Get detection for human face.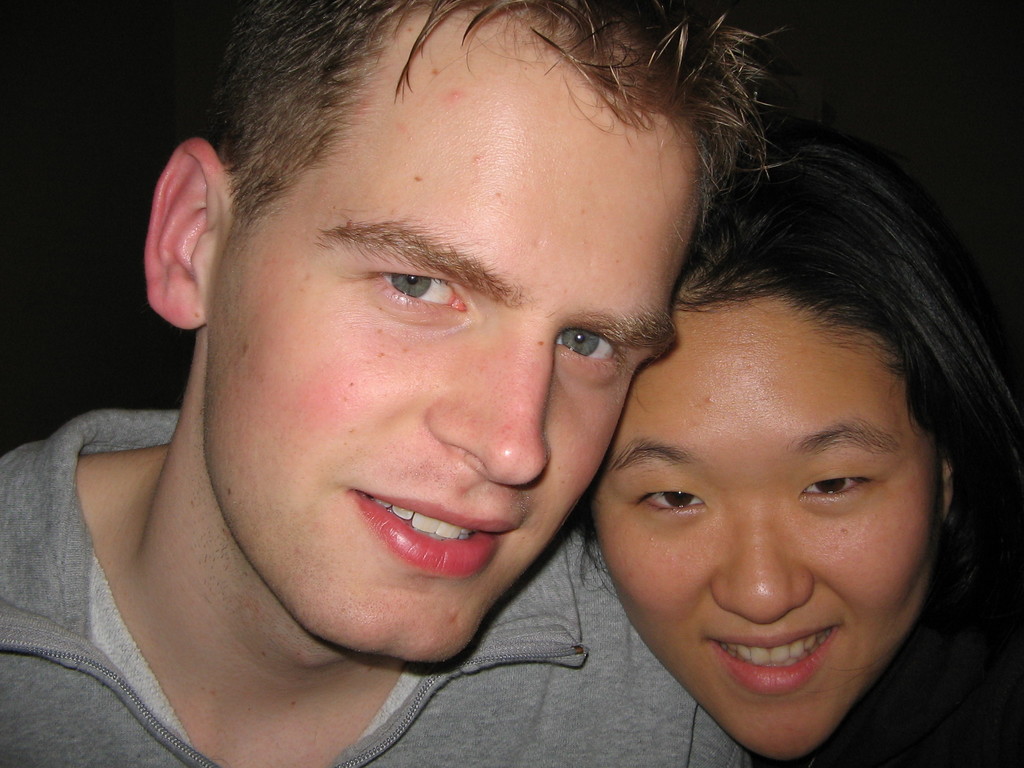
Detection: detection(588, 289, 941, 761).
